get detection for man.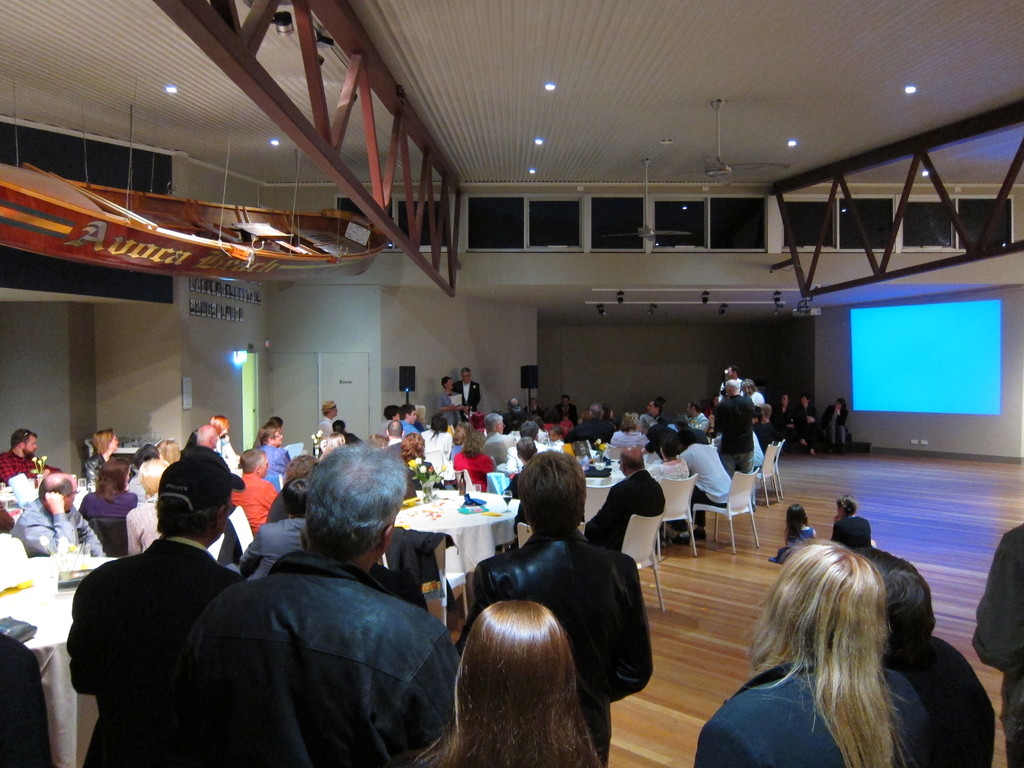
Detection: (x1=580, y1=445, x2=669, y2=554).
